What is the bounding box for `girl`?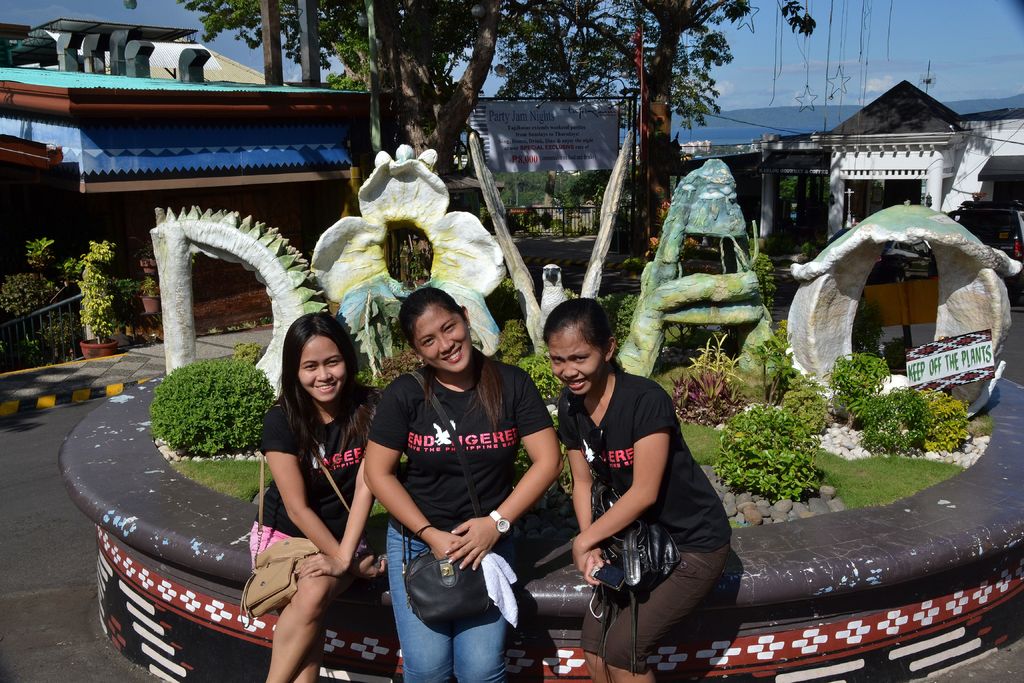
BBox(541, 299, 737, 682).
